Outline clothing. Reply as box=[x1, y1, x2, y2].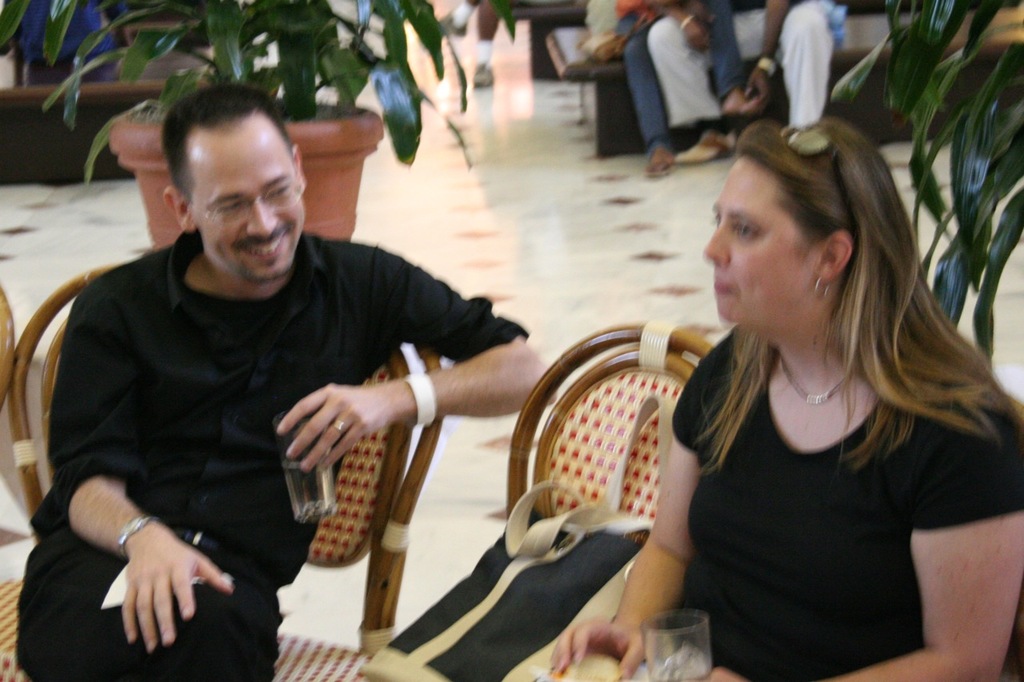
box=[642, 0, 832, 135].
